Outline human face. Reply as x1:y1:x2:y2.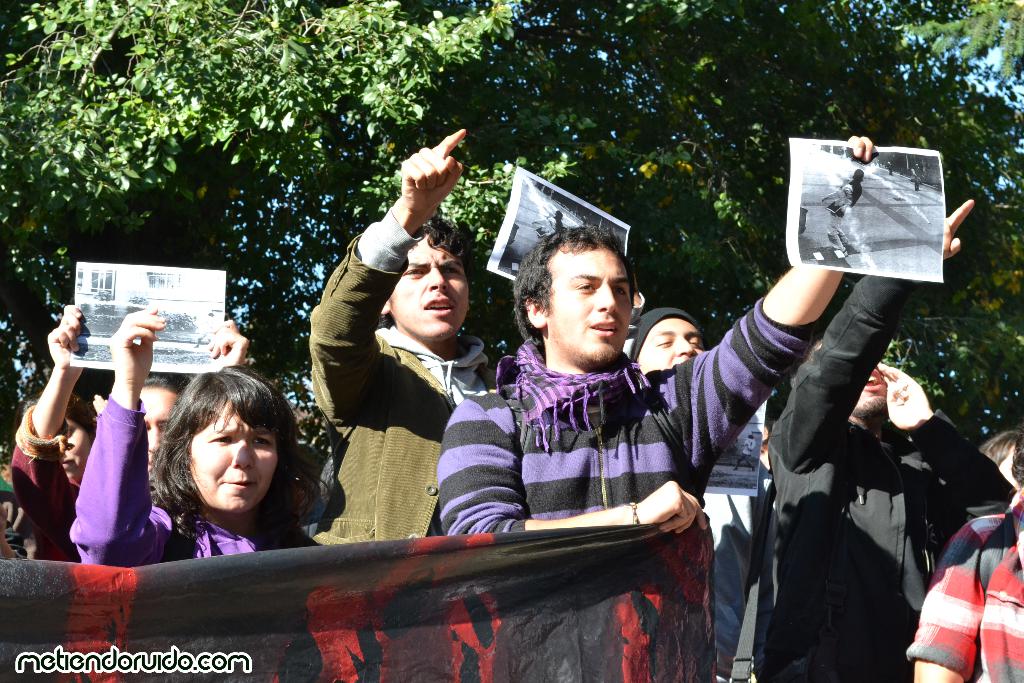
849:365:892:421.
